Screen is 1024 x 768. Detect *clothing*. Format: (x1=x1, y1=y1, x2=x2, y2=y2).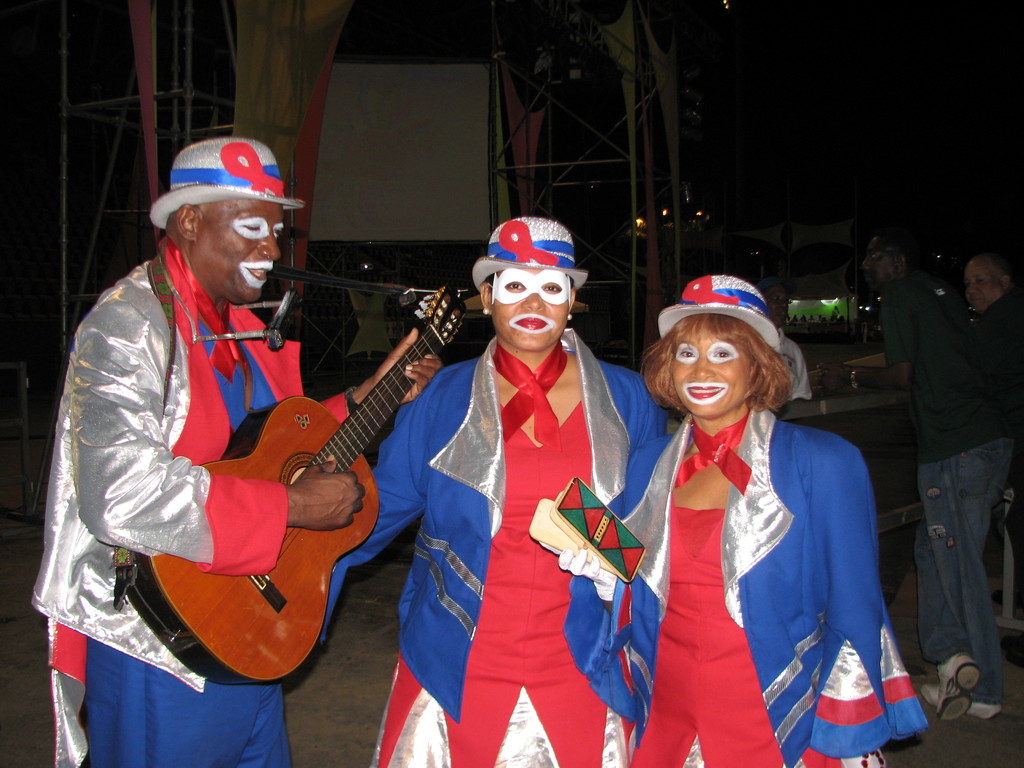
(x1=31, y1=230, x2=352, y2=767).
